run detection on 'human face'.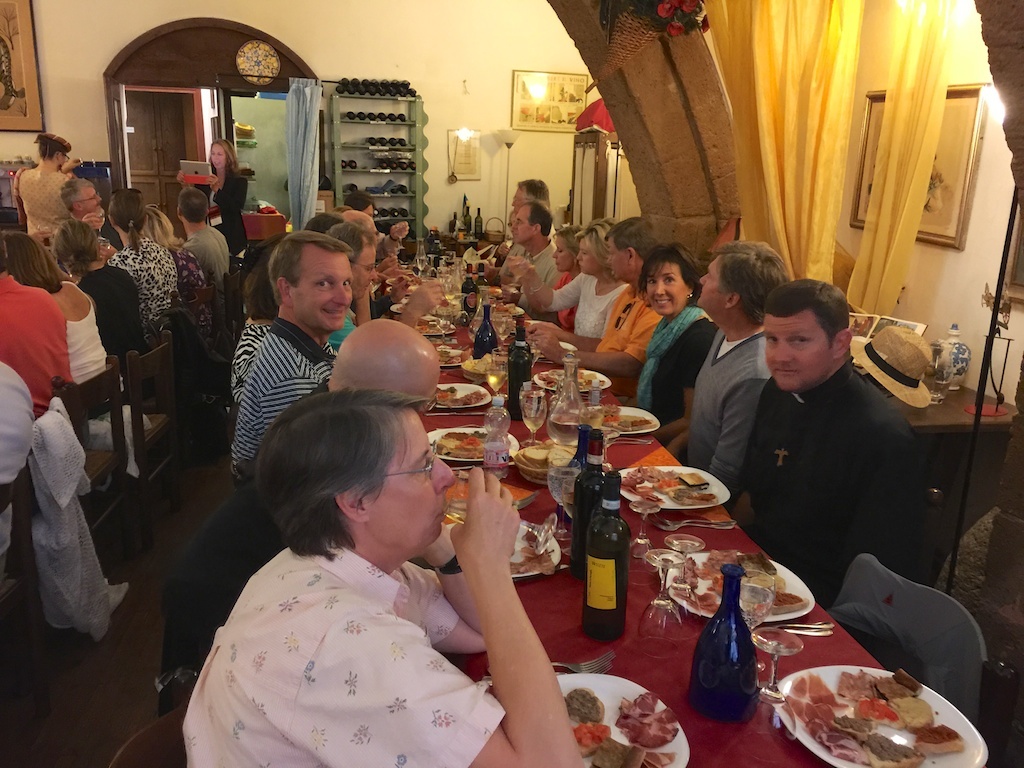
Result: [x1=369, y1=407, x2=458, y2=553].
